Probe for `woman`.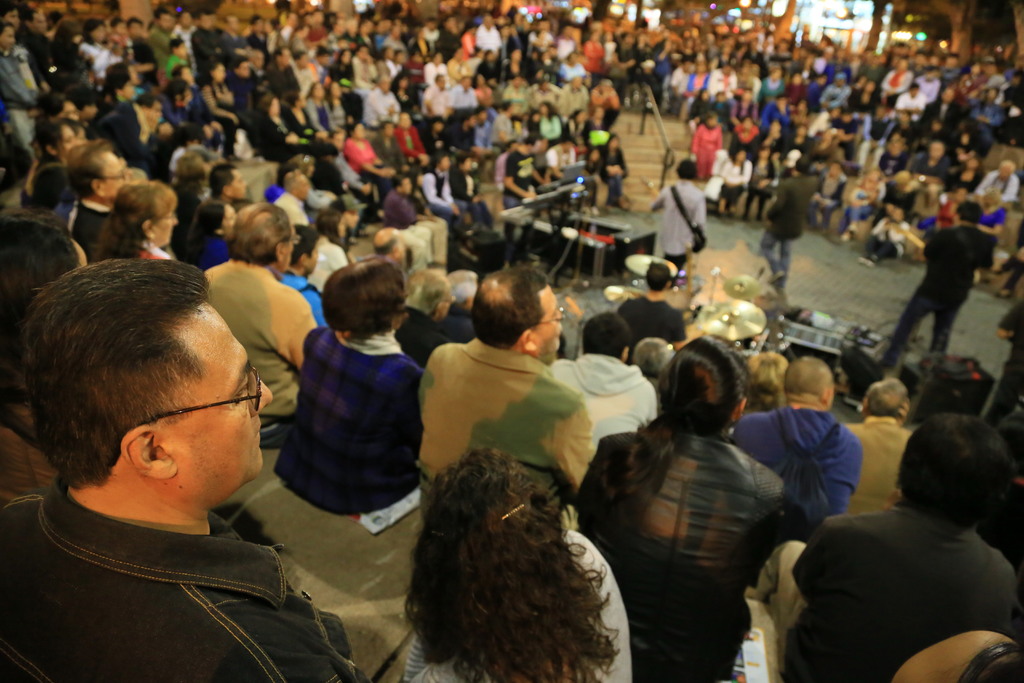
Probe result: [x1=386, y1=440, x2=632, y2=682].
